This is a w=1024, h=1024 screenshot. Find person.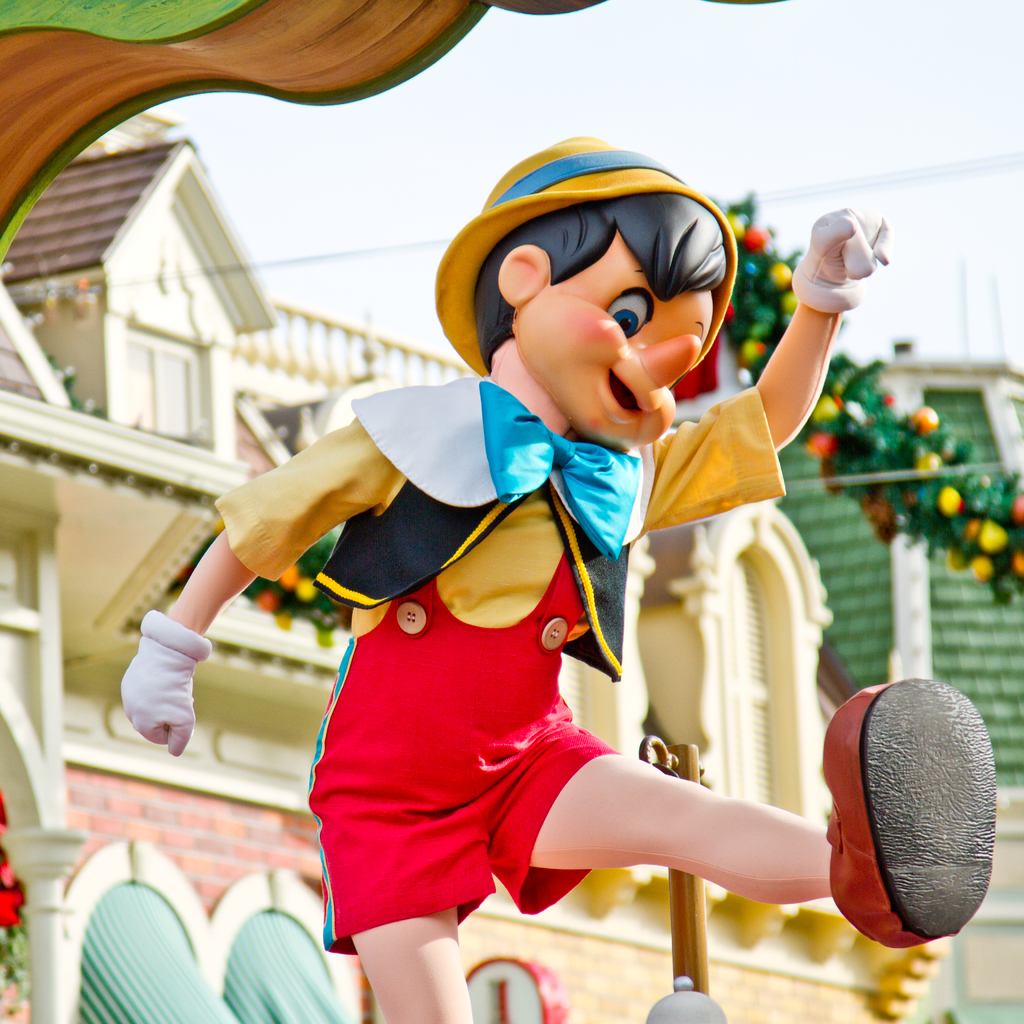
Bounding box: box=[122, 185, 1005, 1023].
